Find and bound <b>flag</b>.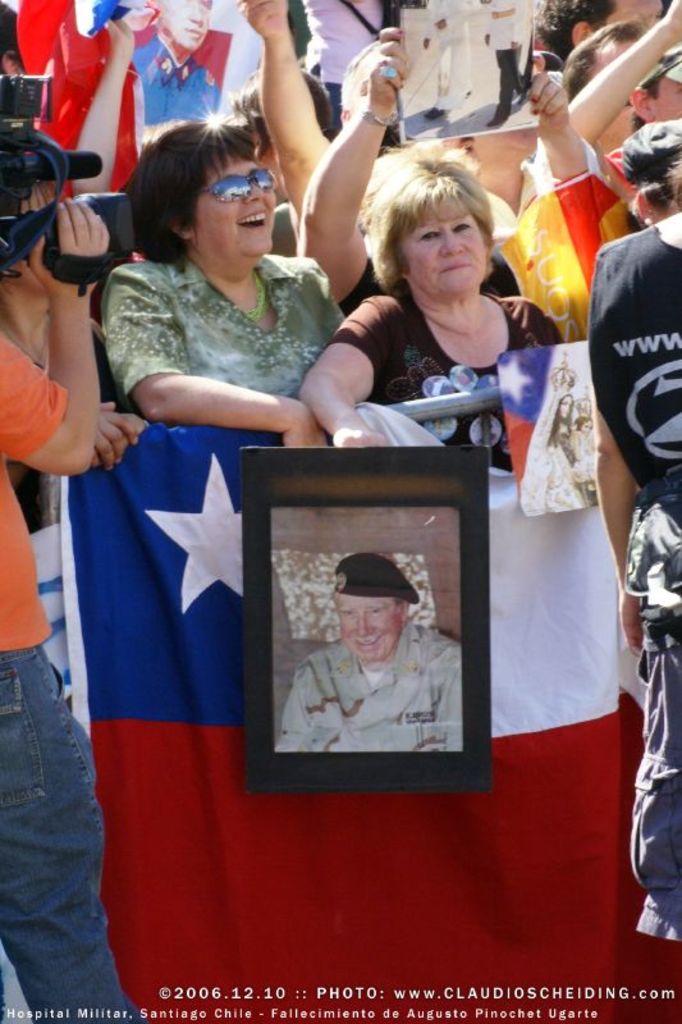
Bound: <region>10, 0, 155, 200</region>.
